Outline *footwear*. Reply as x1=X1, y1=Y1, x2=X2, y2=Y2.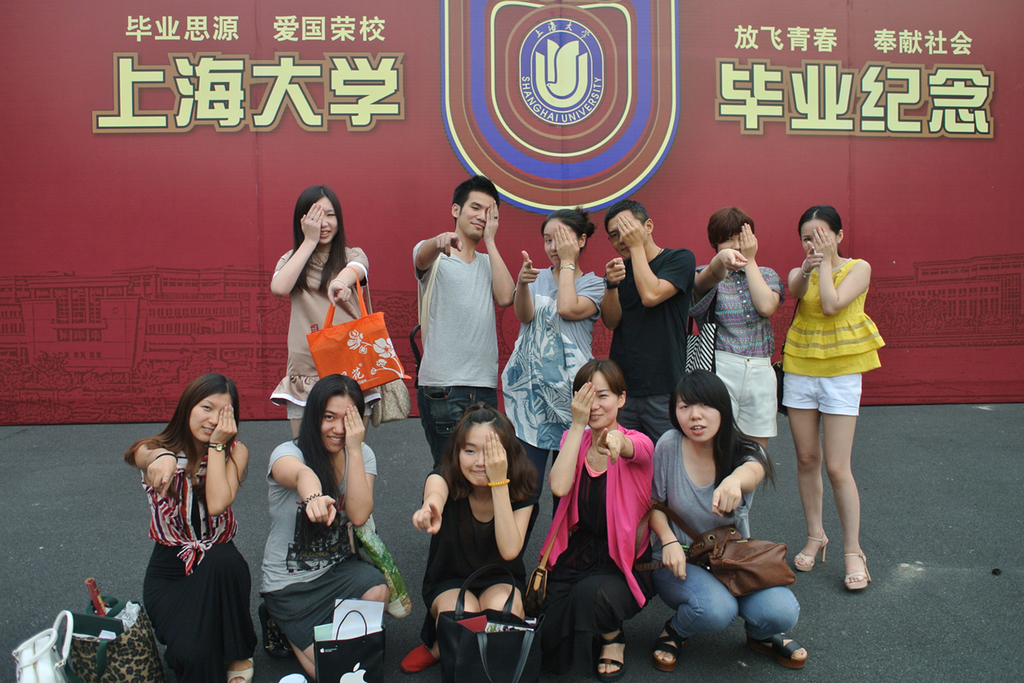
x1=655, y1=621, x2=683, y2=671.
